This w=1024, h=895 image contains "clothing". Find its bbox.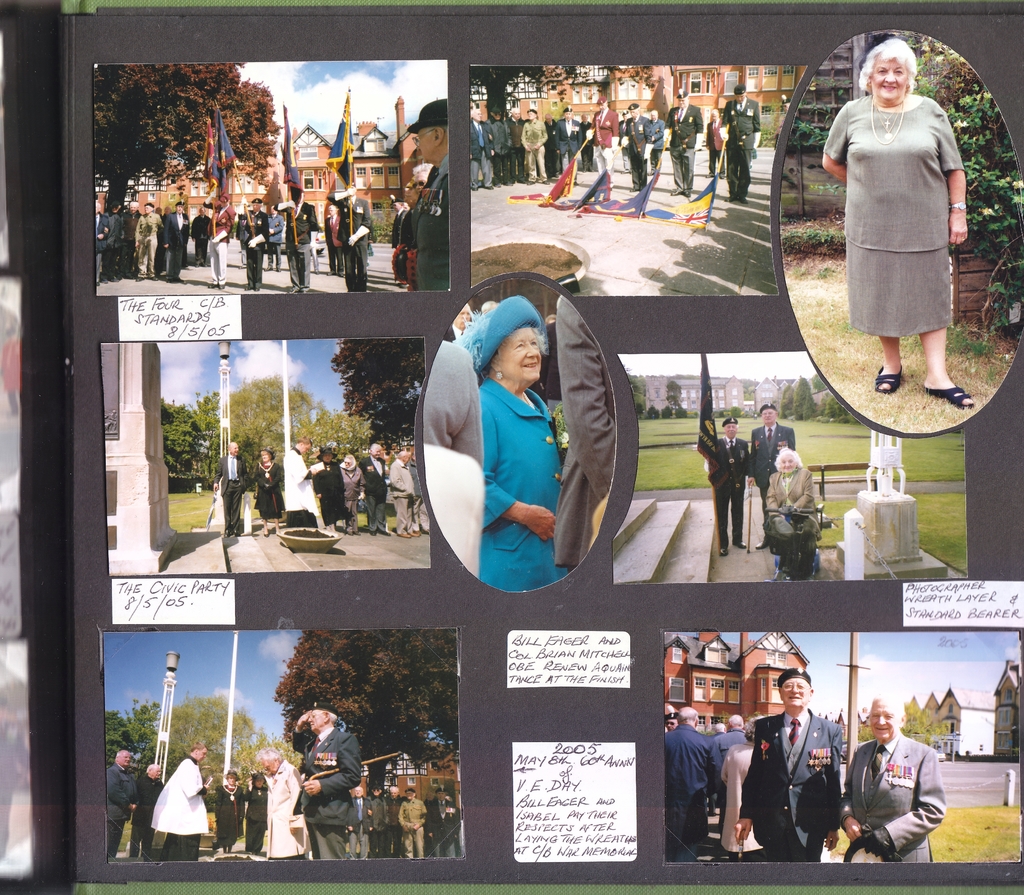
<region>710, 434, 748, 550</region>.
